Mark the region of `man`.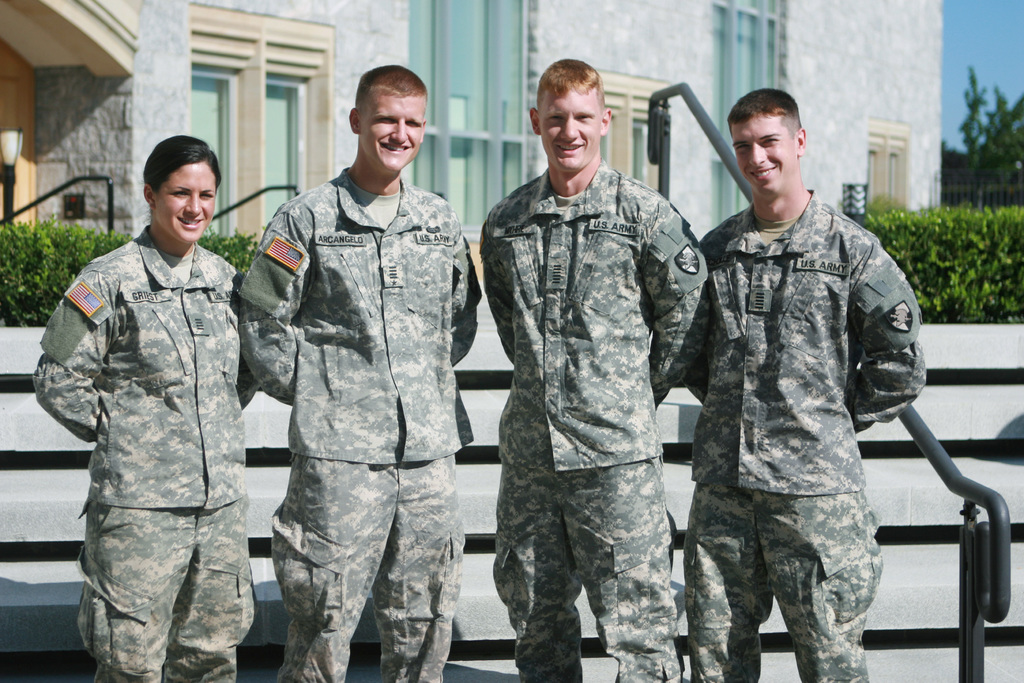
Region: x1=483 y1=62 x2=712 y2=682.
